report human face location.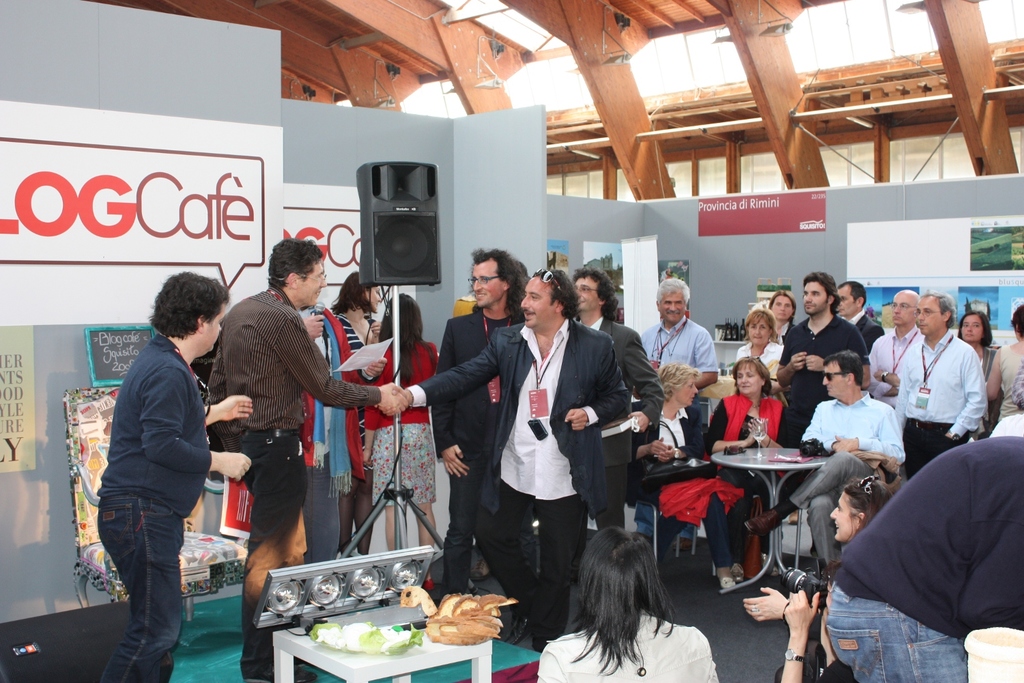
Report: (left=821, top=367, right=847, bottom=398).
